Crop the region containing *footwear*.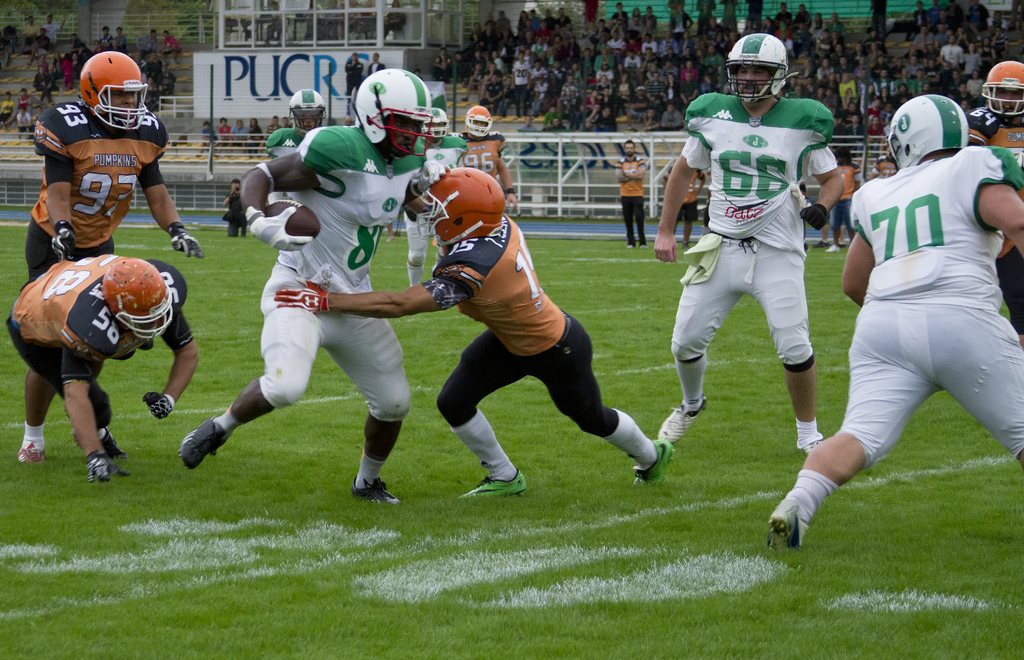
Crop region: pyautogui.locateOnScreen(833, 238, 851, 248).
